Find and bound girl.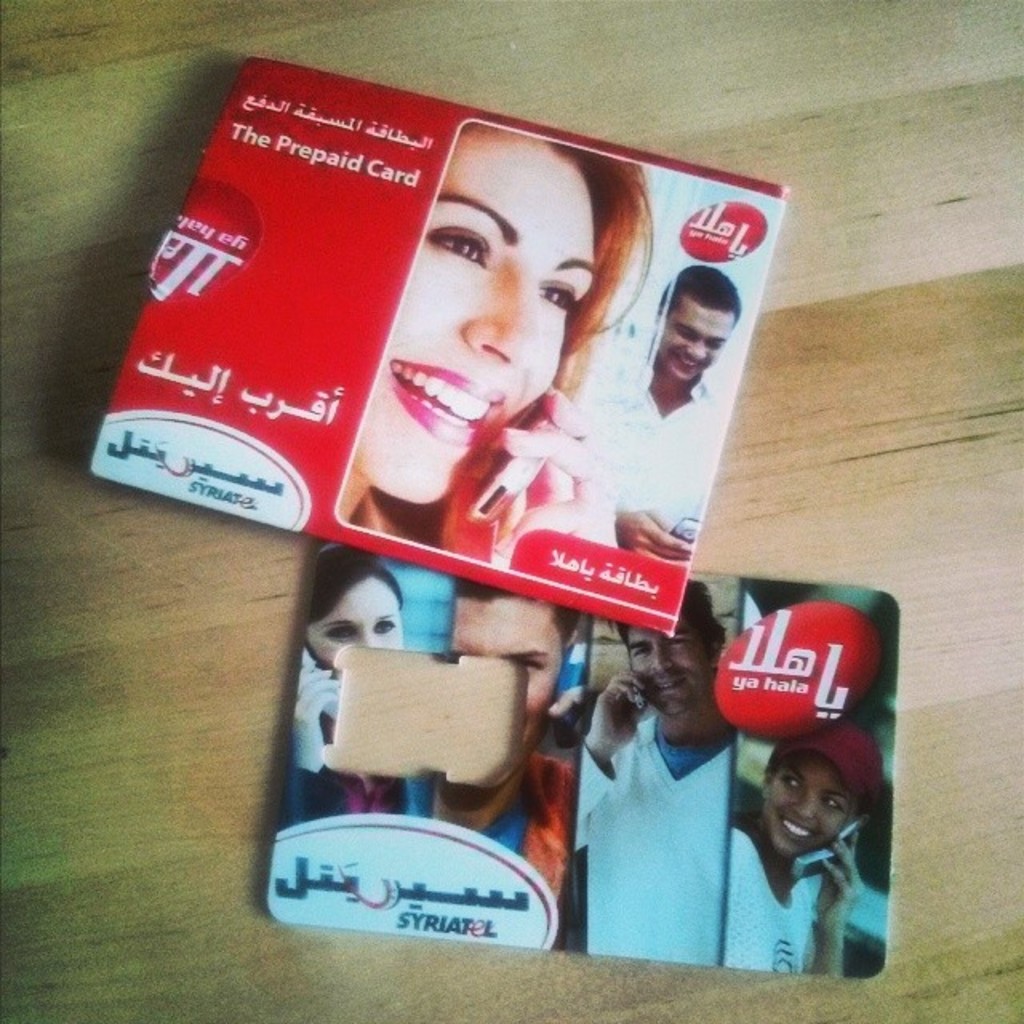
Bound: 306:146:656:570.
